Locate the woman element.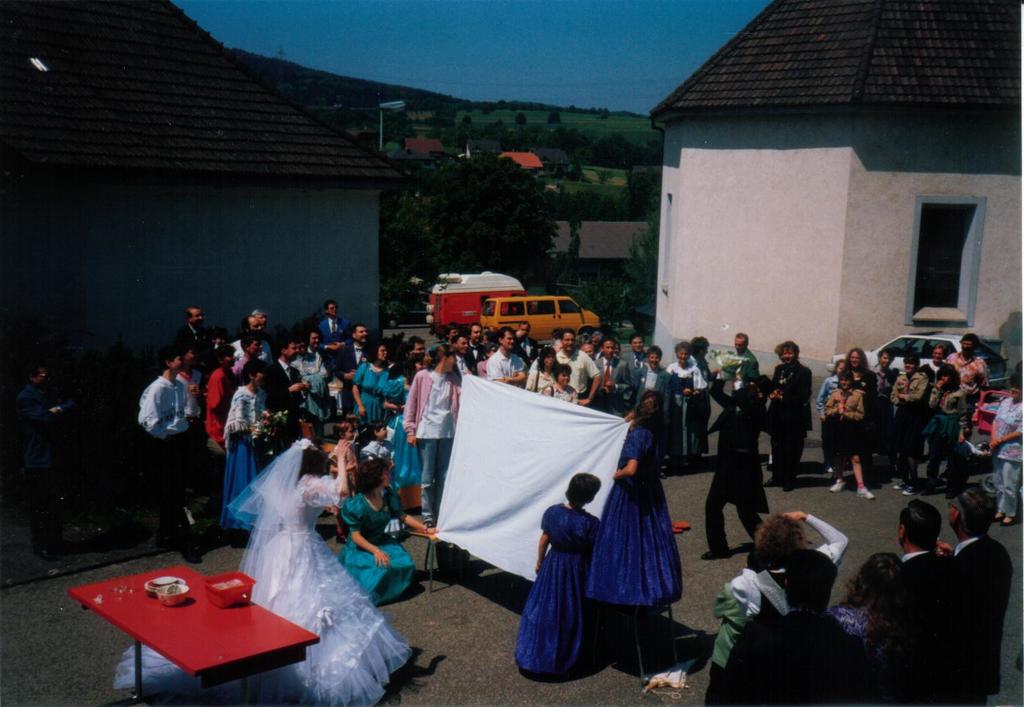
Element bbox: box(513, 471, 600, 681).
